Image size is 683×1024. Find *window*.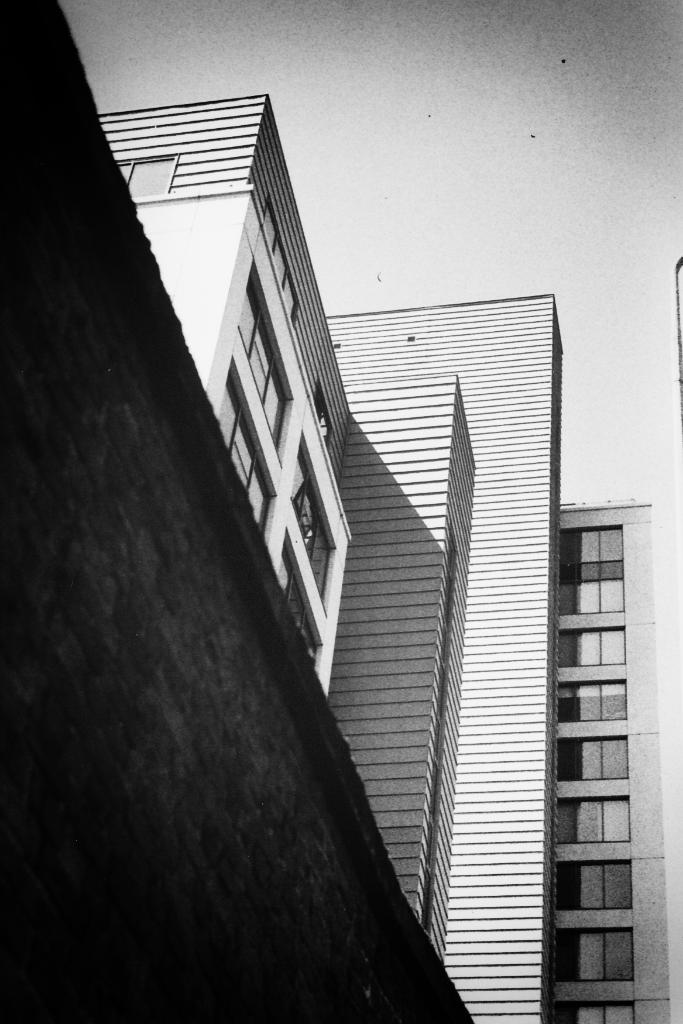
select_region(555, 796, 627, 845).
